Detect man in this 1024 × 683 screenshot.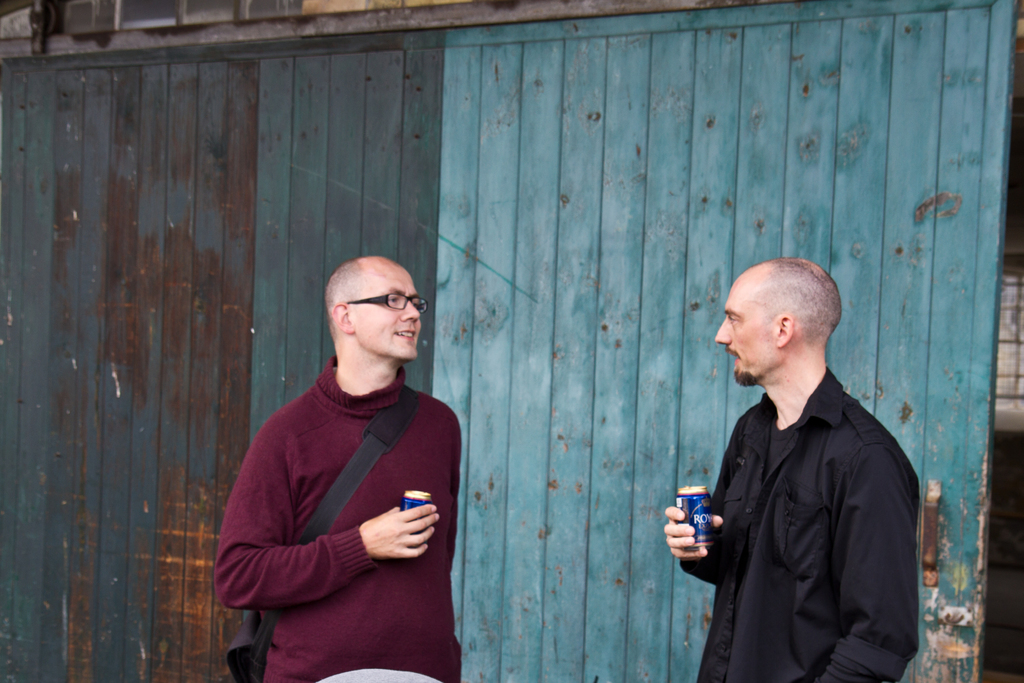
Detection: BBox(677, 250, 928, 679).
